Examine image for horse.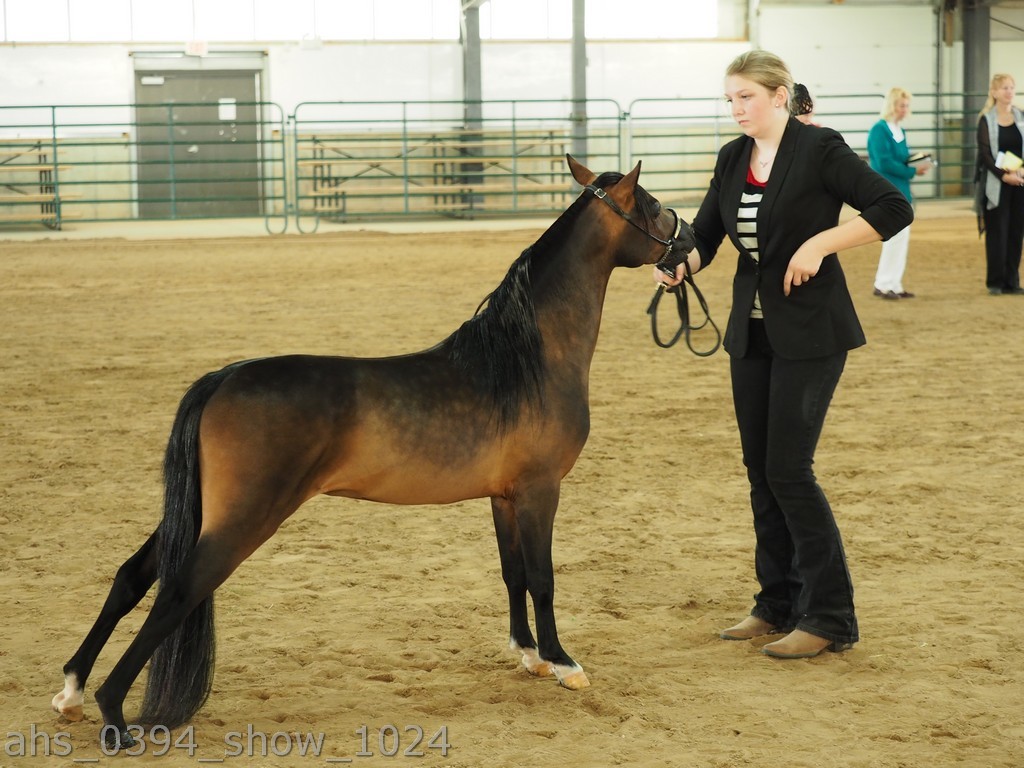
Examination result: <box>51,150,697,746</box>.
